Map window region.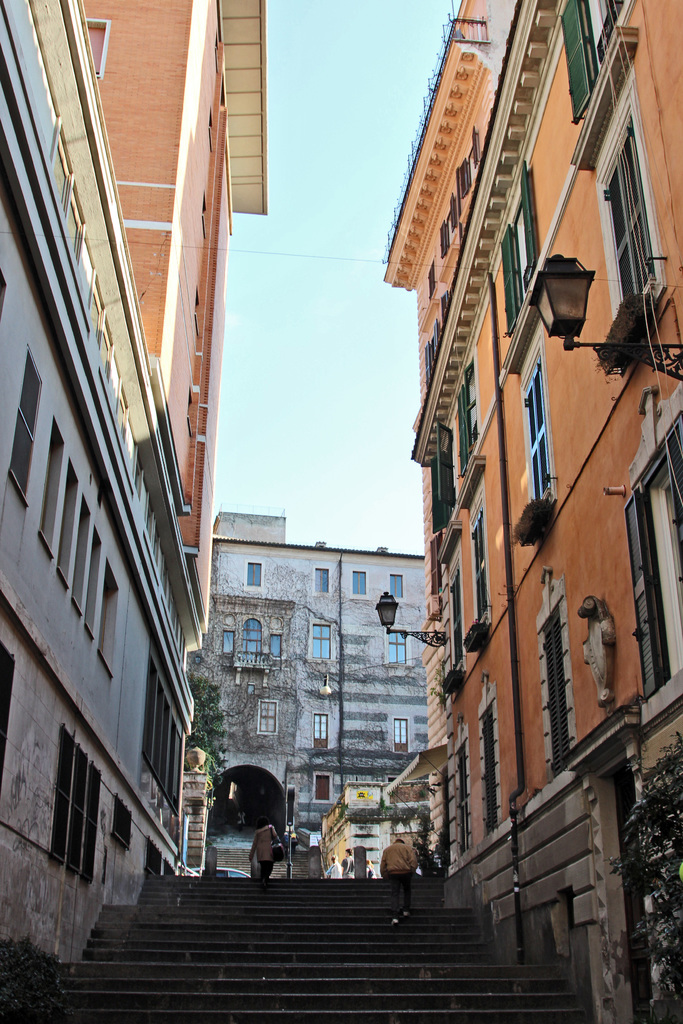
Mapped to [left=386, top=577, right=409, bottom=598].
